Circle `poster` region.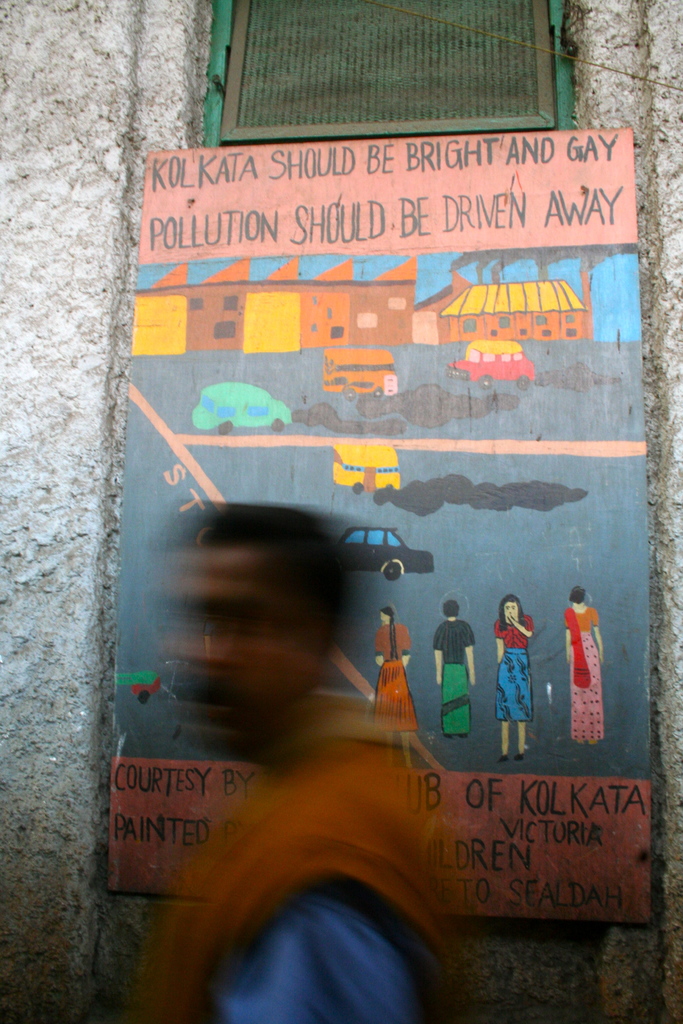
Region: <bbox>106, 128, 646, 925</bbox>.
